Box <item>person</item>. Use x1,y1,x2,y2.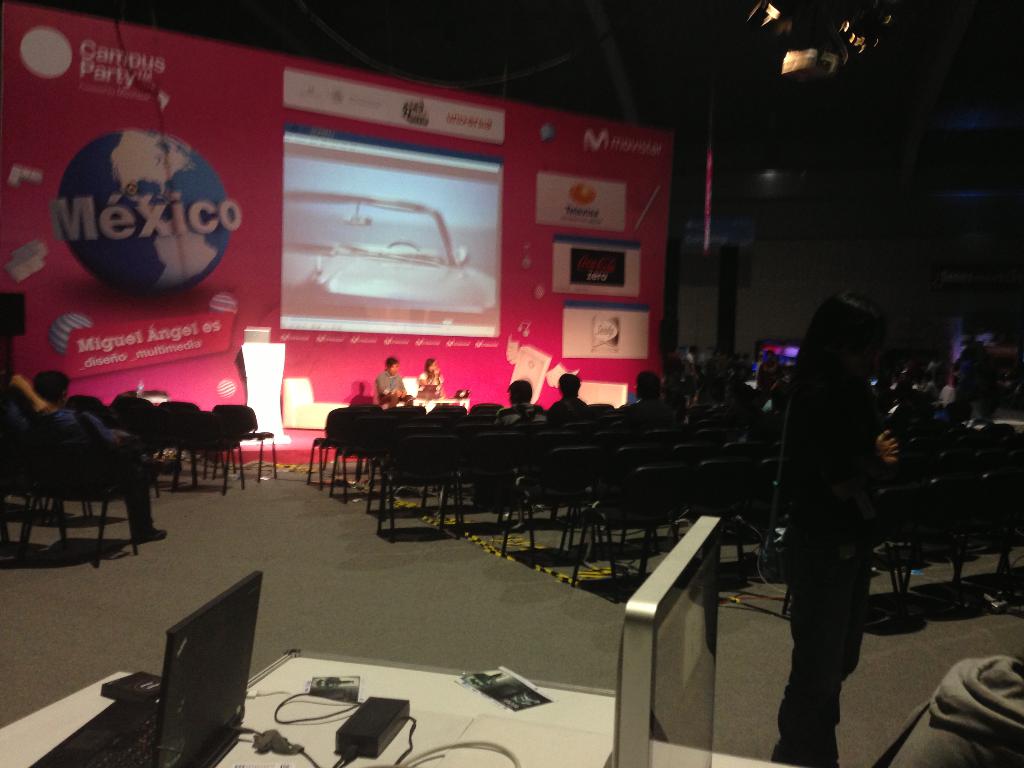
375,353,411,408.
